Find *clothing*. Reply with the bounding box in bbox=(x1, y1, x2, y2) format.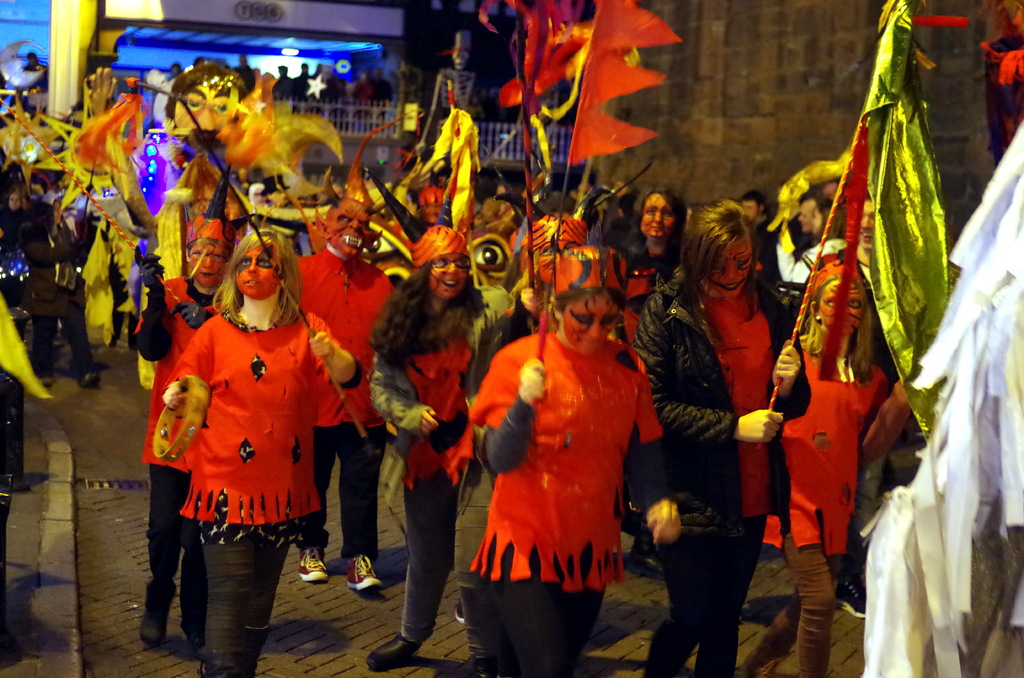
bbox=(292, 72, 308, 101).
